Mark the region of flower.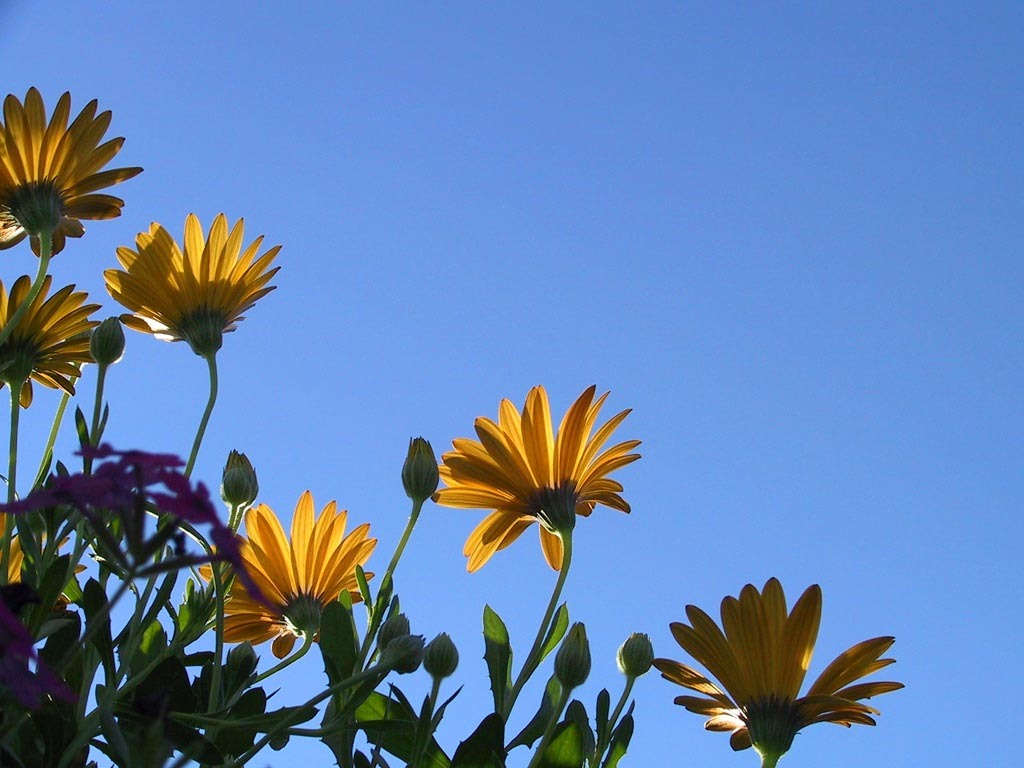
Region: crop(193, 484, 378, 667).
